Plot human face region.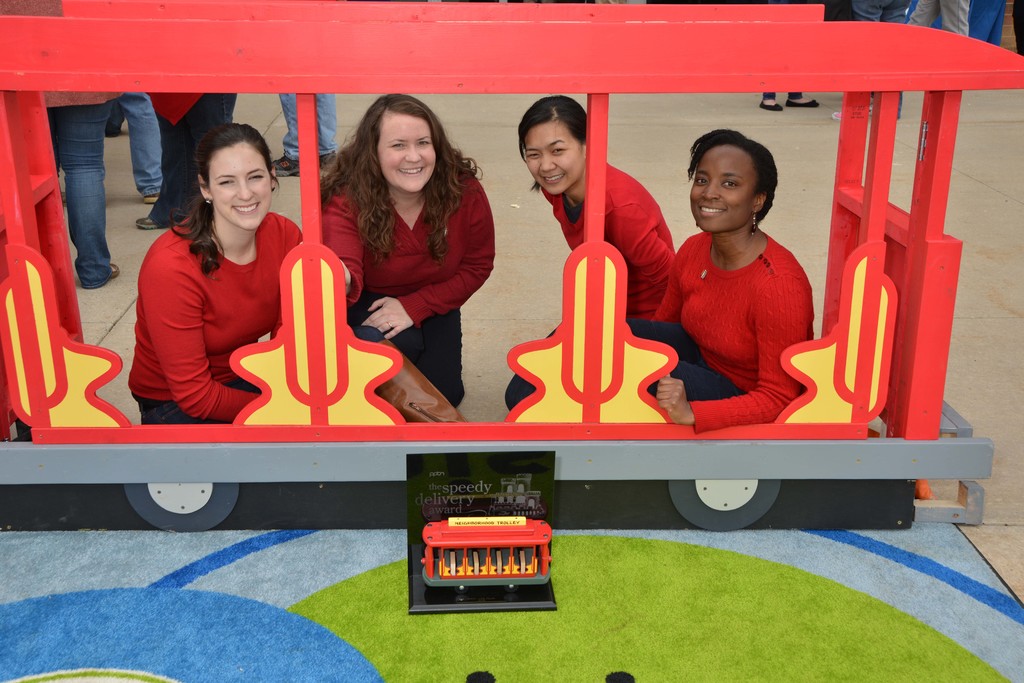
Plotted at [525,129,581,189].
